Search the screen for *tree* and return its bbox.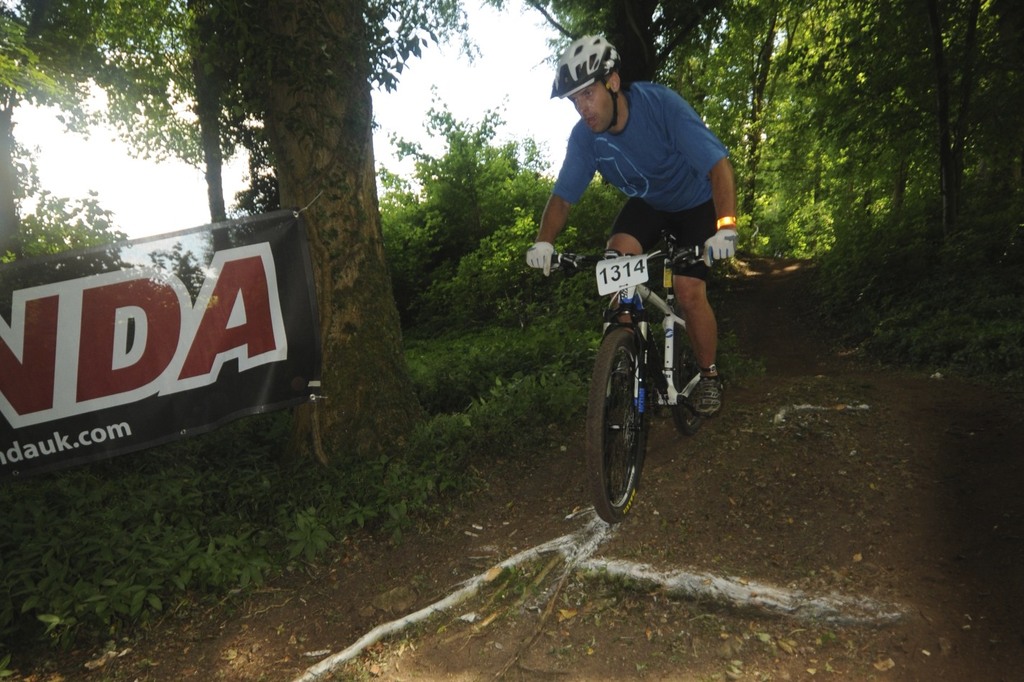
Found: locate(514, 0, 846, 260).
